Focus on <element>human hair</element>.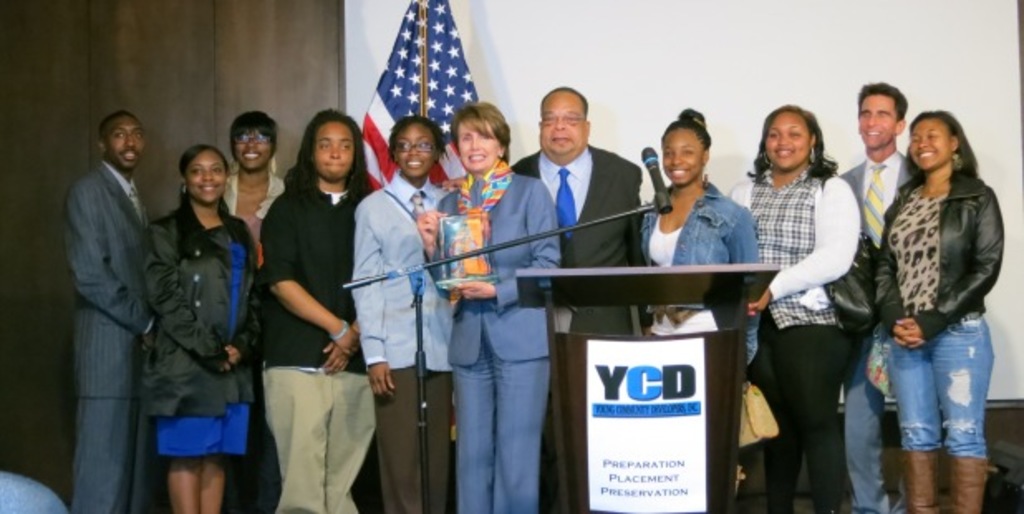
Focused at Rect(659, 104, 712, 153).
